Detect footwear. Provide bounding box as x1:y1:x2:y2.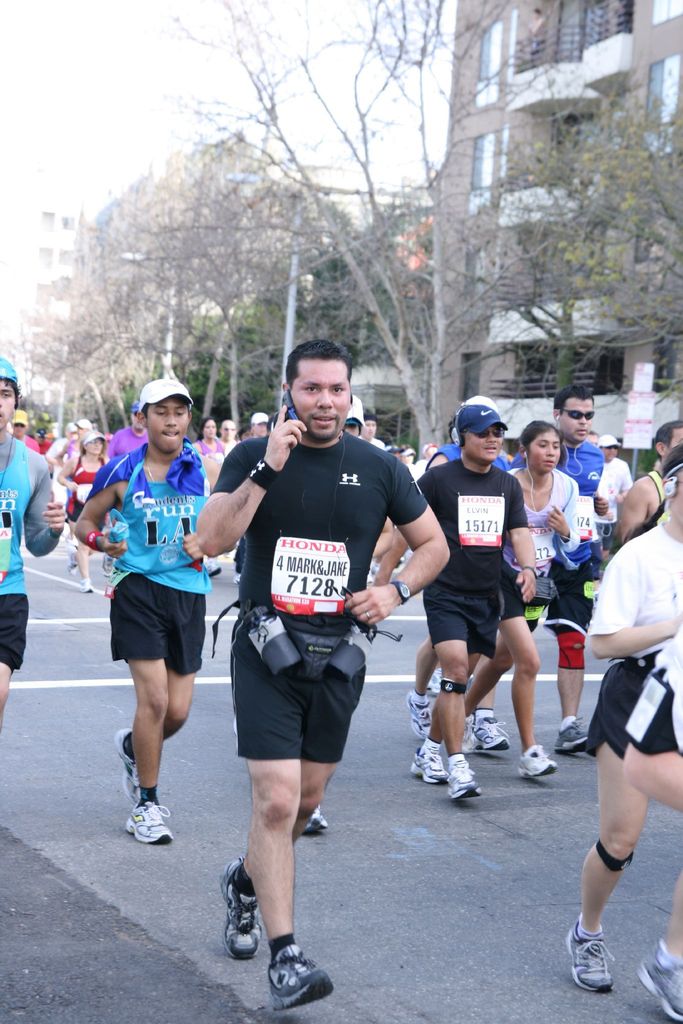
127:799:177:848.
